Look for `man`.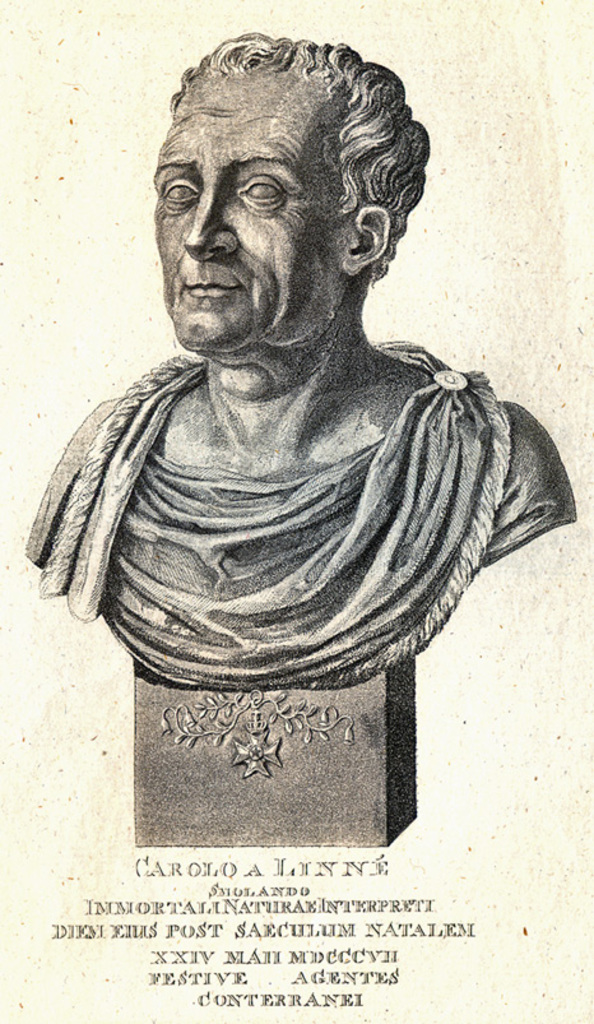
Found: region(18, 26, 577, 687).
